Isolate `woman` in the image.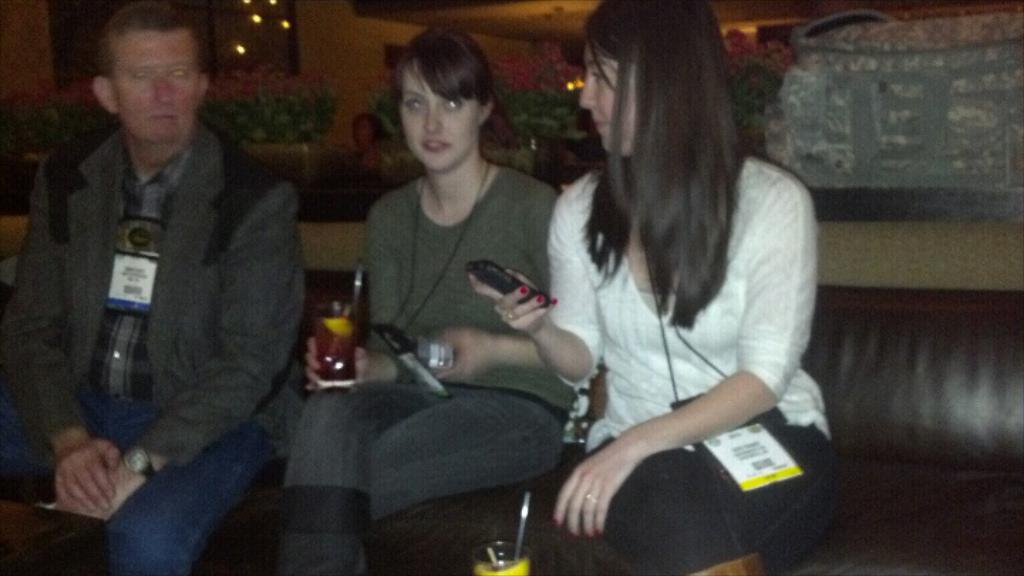
Isolated region: [x1=267, y1=11, x2=580, y2=575].
